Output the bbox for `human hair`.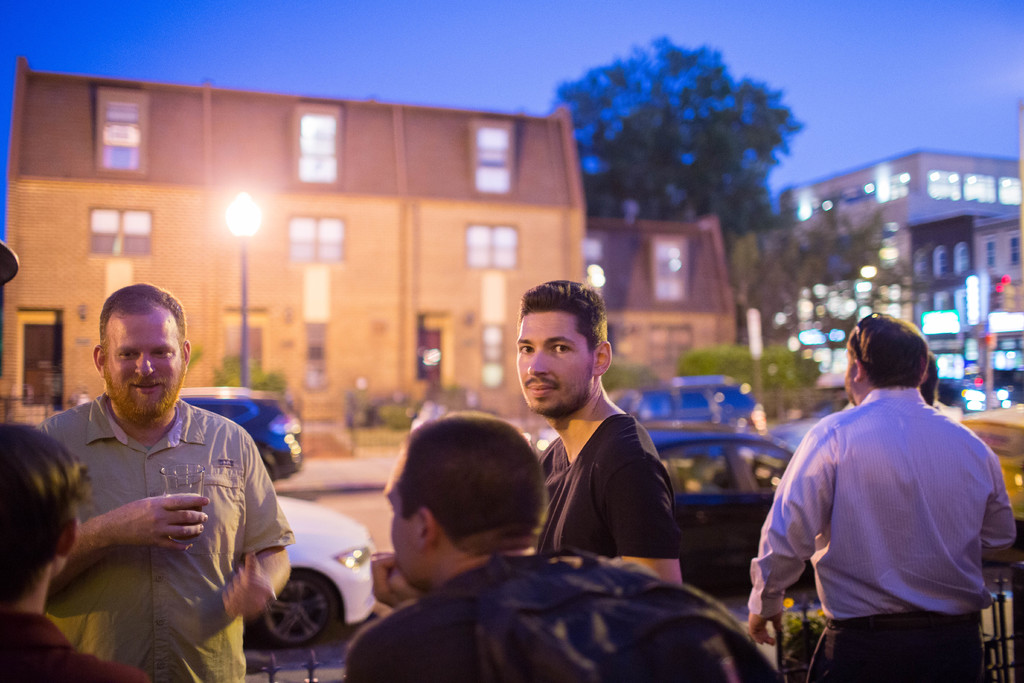
[x1=519, y1=279, x2=610, y2=352].
